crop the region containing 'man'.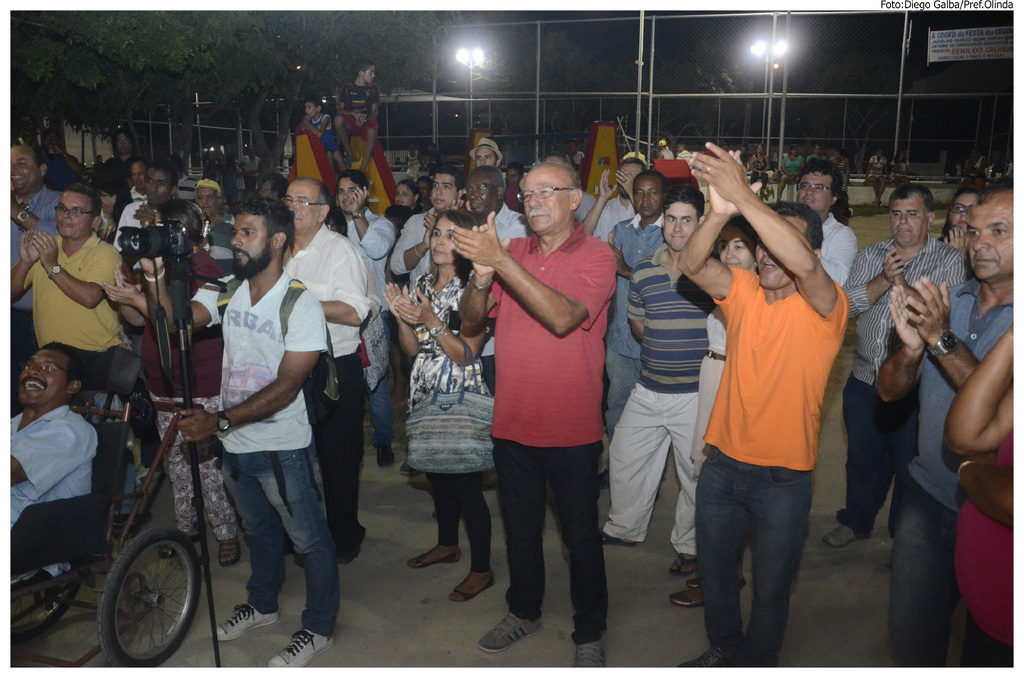
Crop region: box=[10, 344, 102, 588].
